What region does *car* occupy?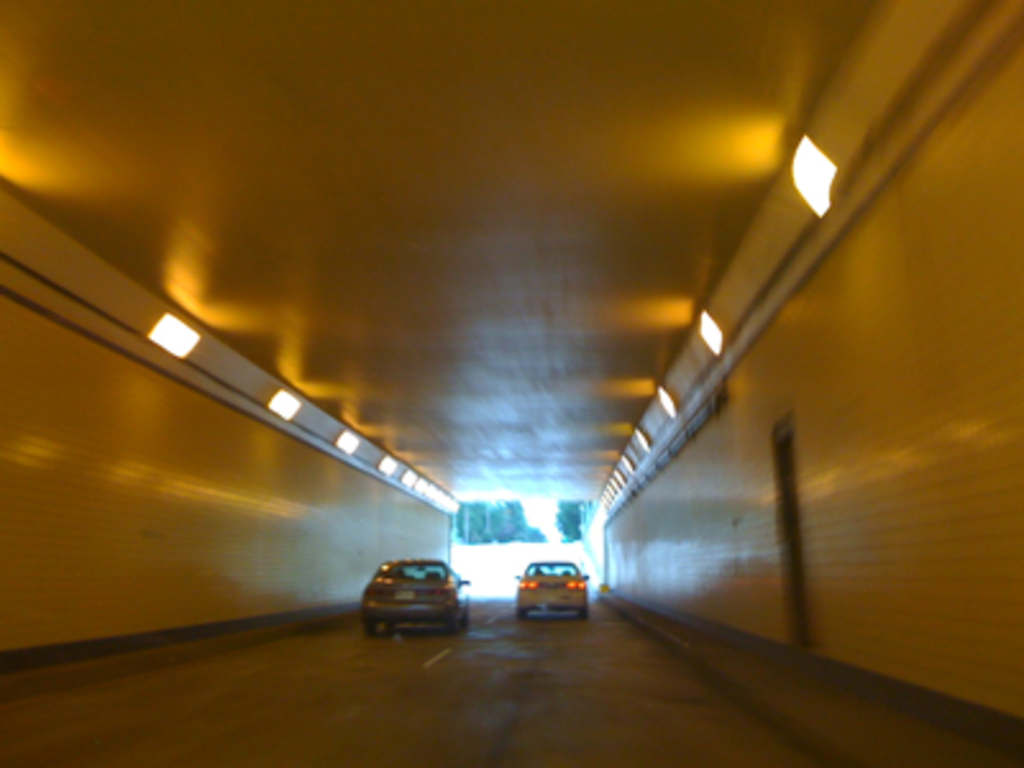
BBox(361, 556, 471, 640).
